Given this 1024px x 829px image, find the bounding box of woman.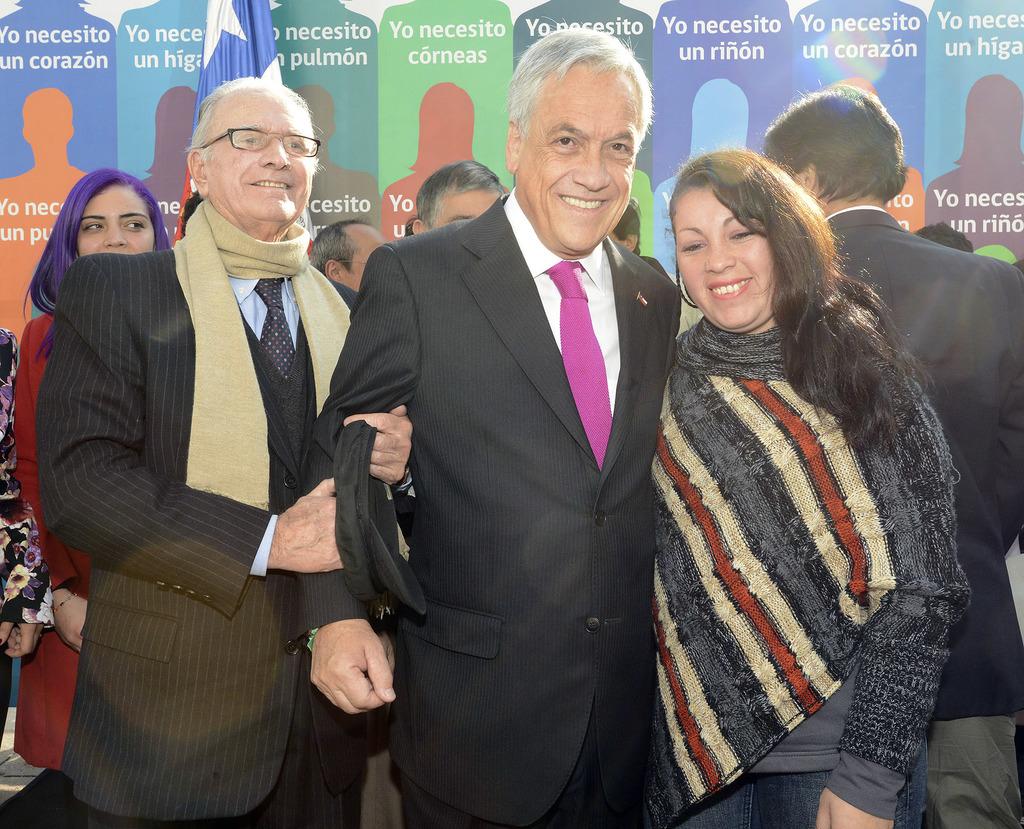
{"x1": 380, "y1": 81, "x2": 508, "y2": 245}.
